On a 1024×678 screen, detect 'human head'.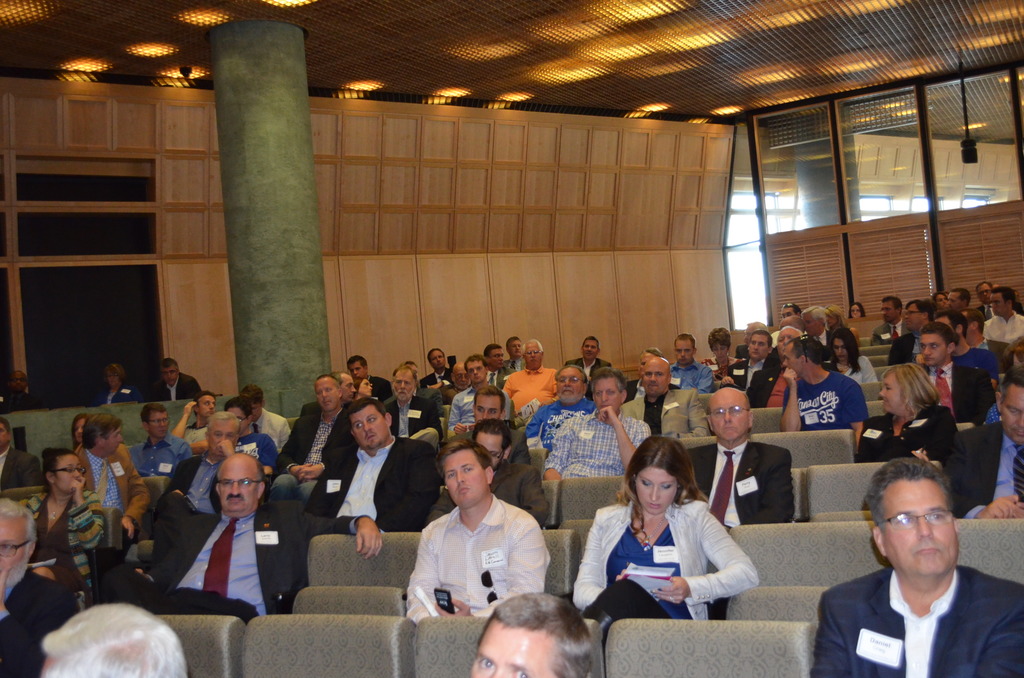
345 394 392 450.
